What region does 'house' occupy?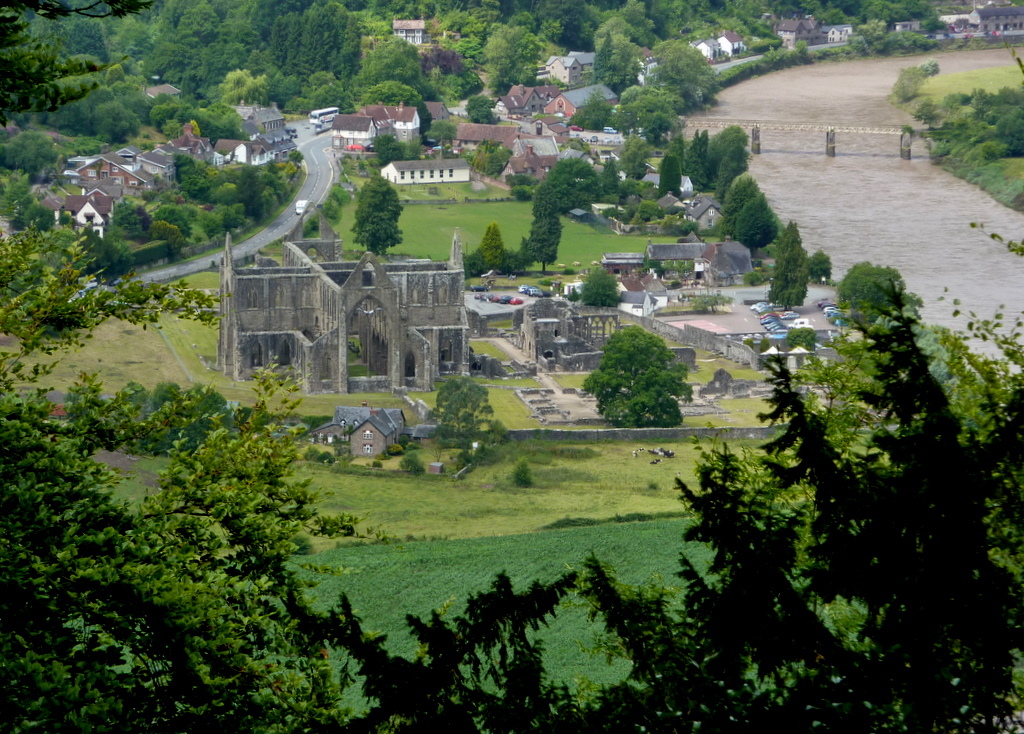
l=76, t=155, r=159, b=188.
